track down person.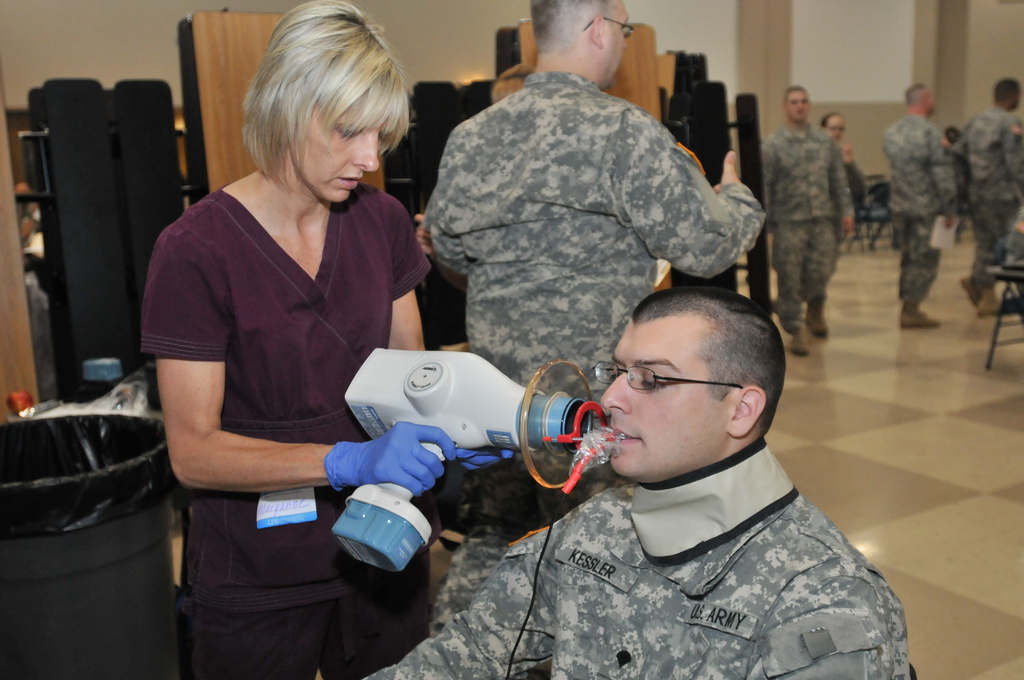
Tracked to bbox(868, 76, 957, 327).
